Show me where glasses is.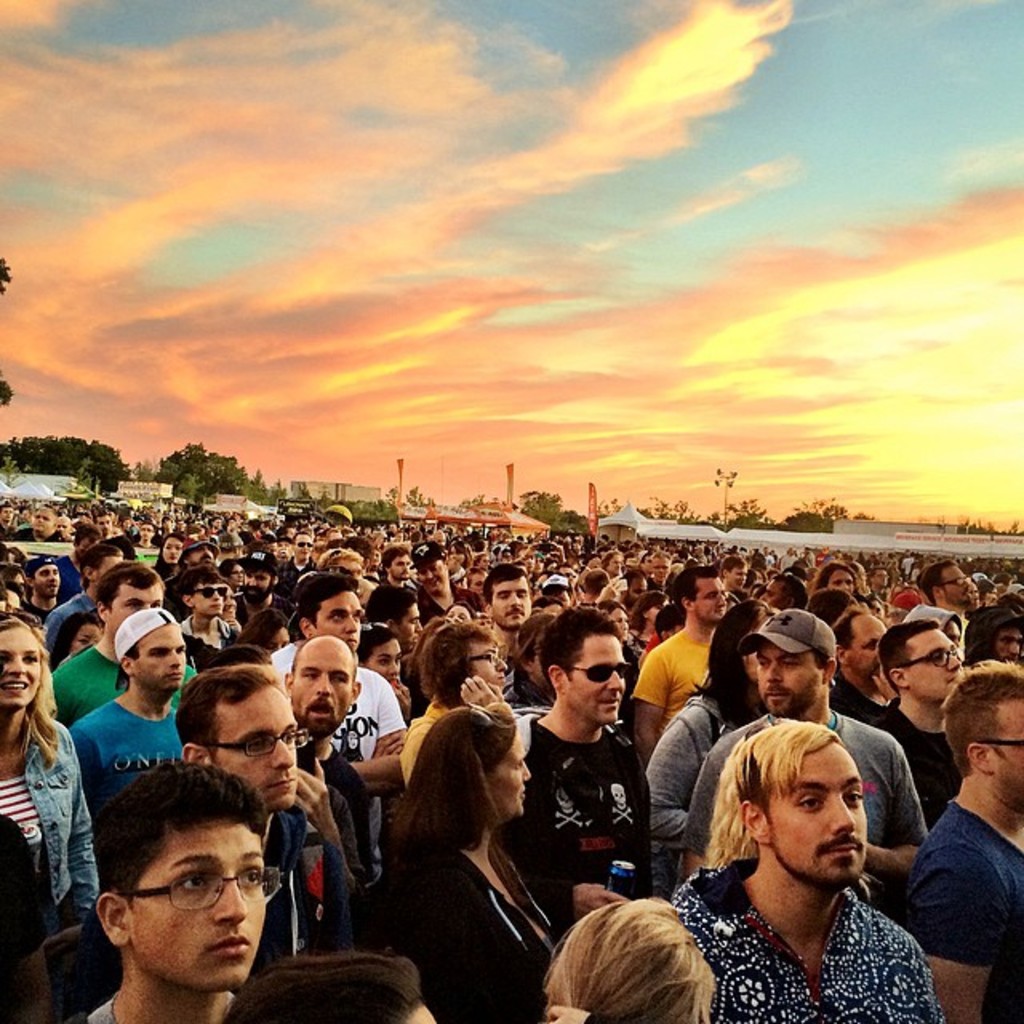
glasses is at {"x1": 898, "y1": 646, "x2": 958, "y2": 667}.
